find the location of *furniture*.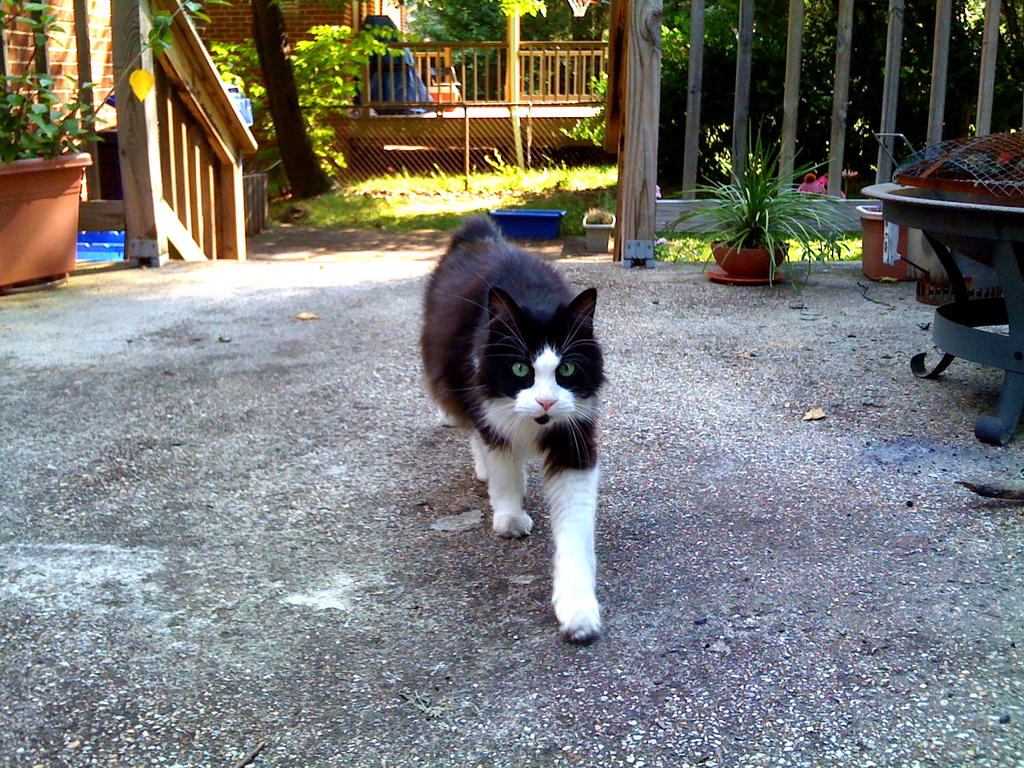
Location: region(862, 179, 1023, 445).
